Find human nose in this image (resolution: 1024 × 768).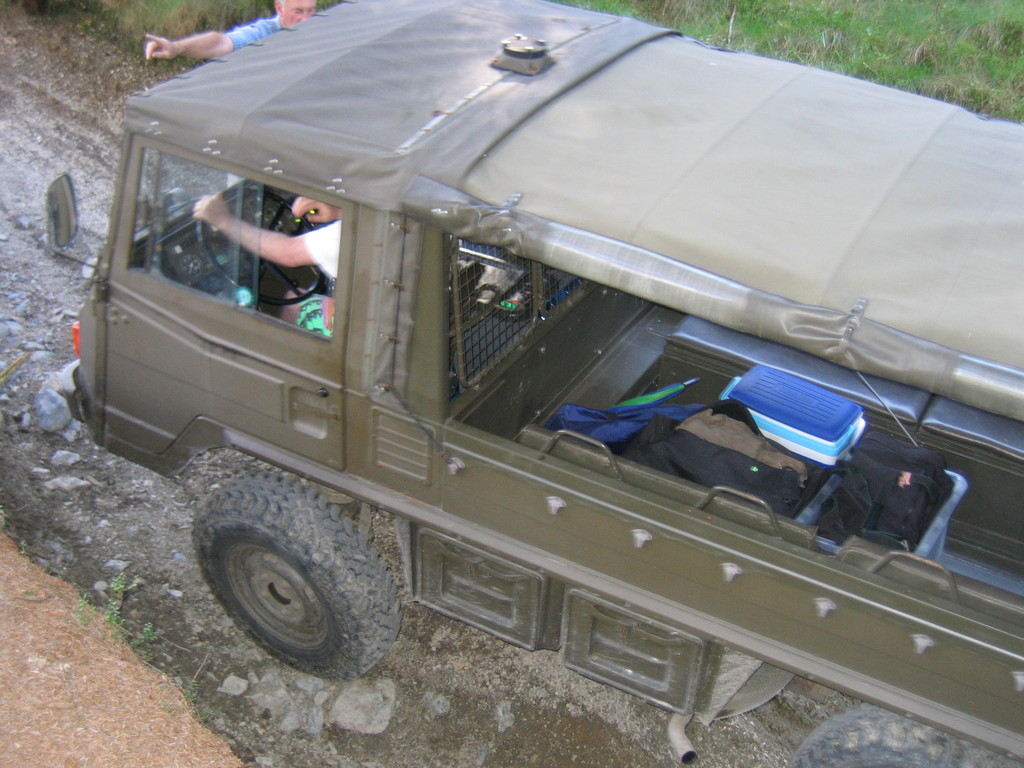
x1=298, y1=13, x2=309, y2=19.
